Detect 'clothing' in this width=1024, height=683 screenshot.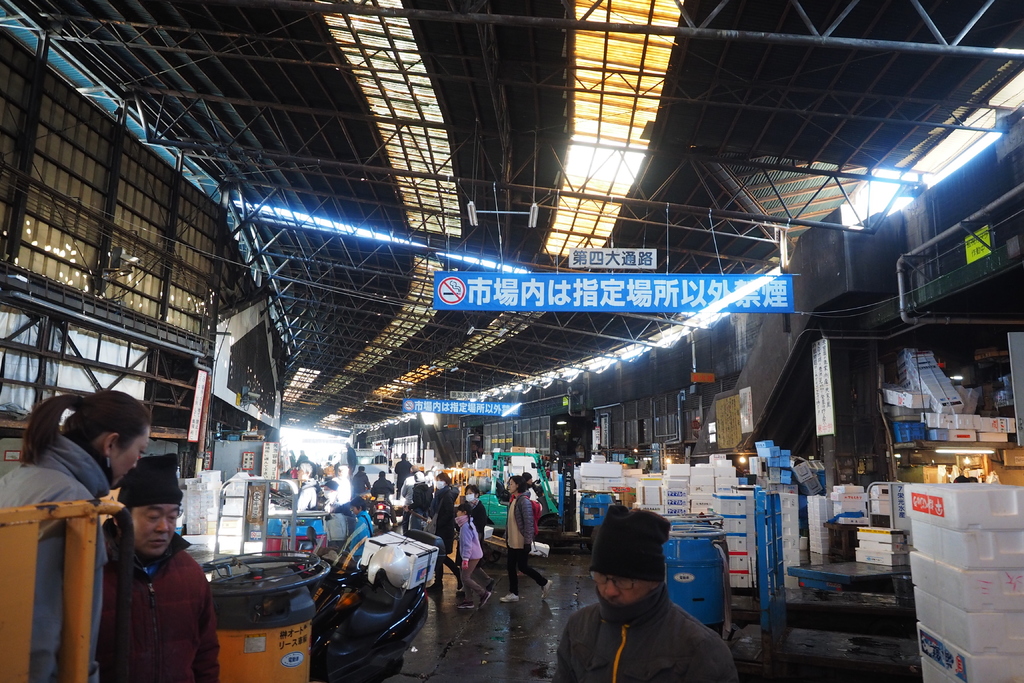
Detection: region(526, 482, 547, 525).
